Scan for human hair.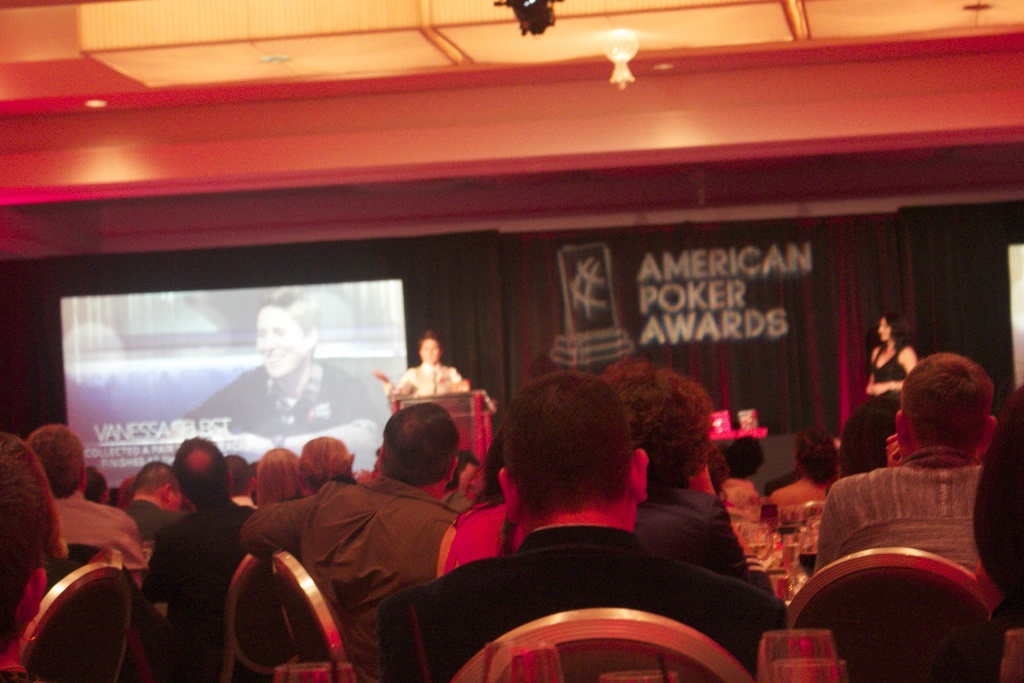
Scan result: <bbox>223, 450, 253, 494</bbox>.
